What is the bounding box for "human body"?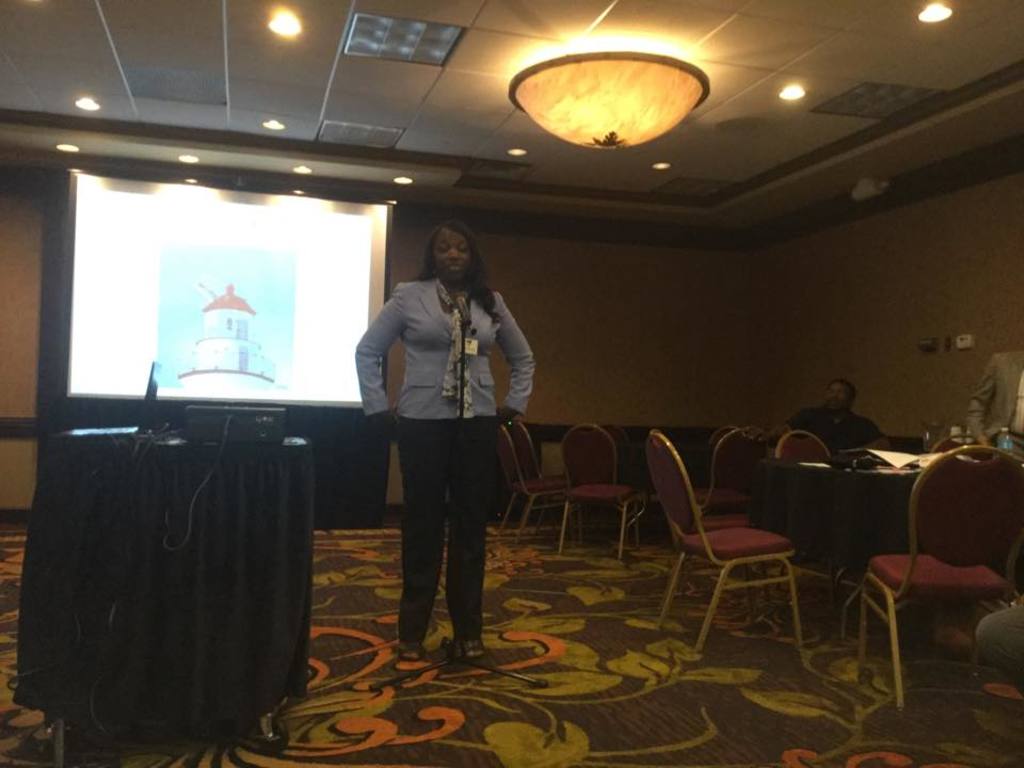
bbox=[351, 279, 538, 663].
